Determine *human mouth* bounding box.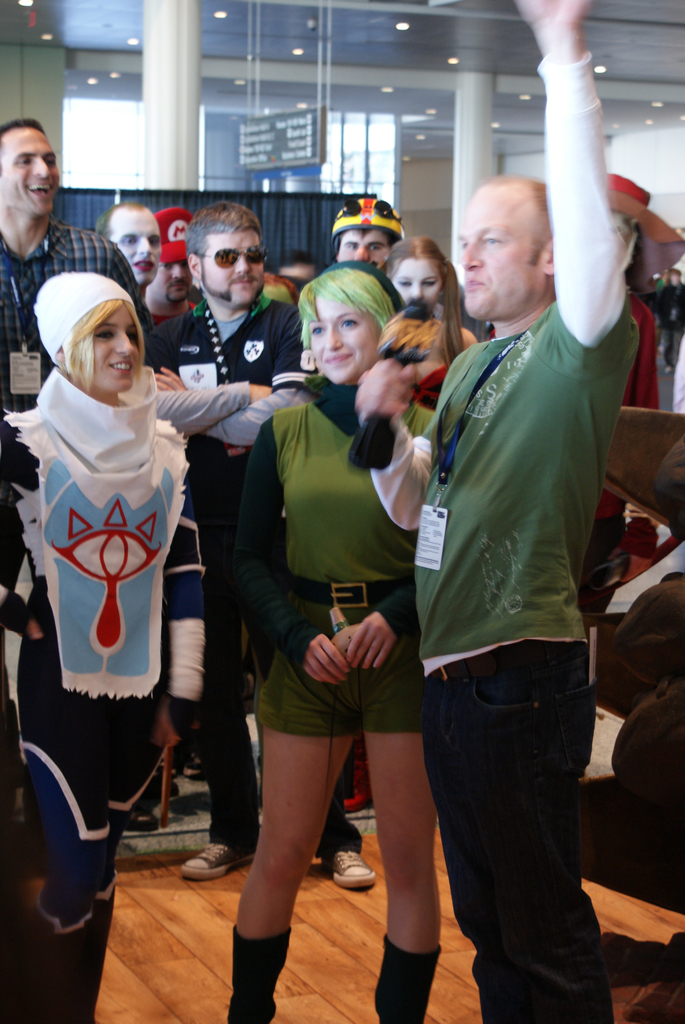
Determined: BBox(106, 360, 134, 374).
